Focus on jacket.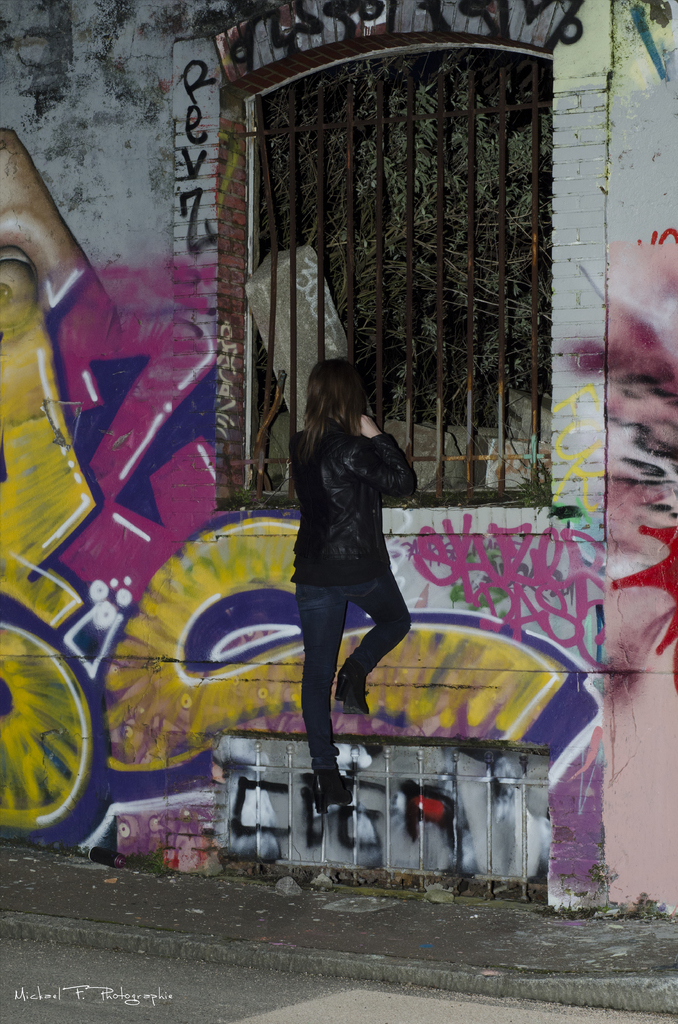
Focused at (x1=280, y1=397, x2=431, y2=607).
